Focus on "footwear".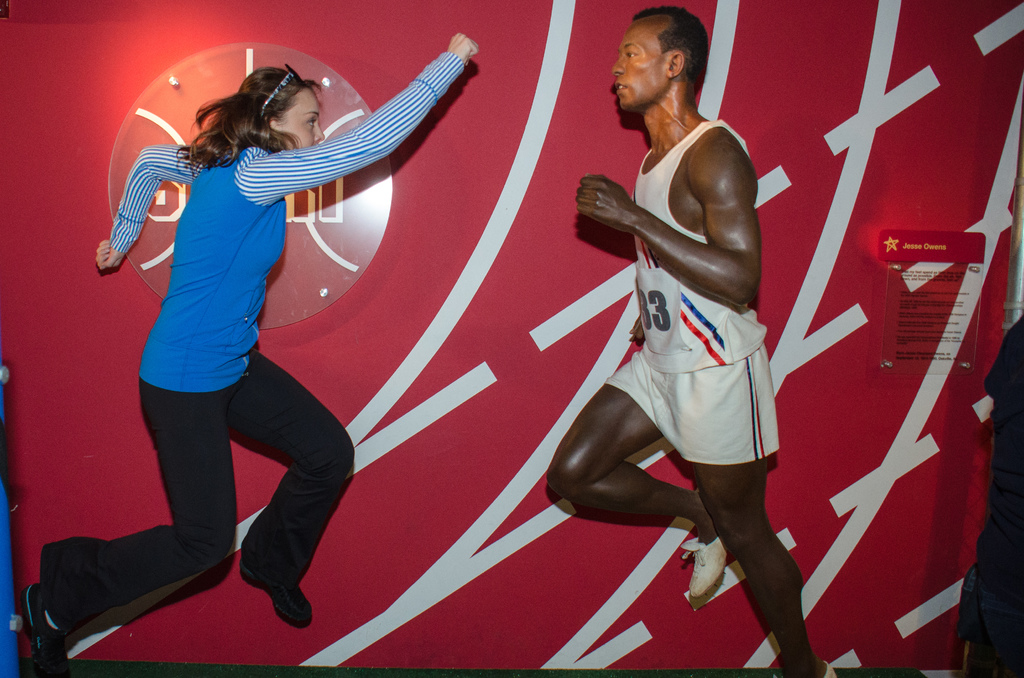
Focused at (left=821, top=660, right=834, bottom=677).
